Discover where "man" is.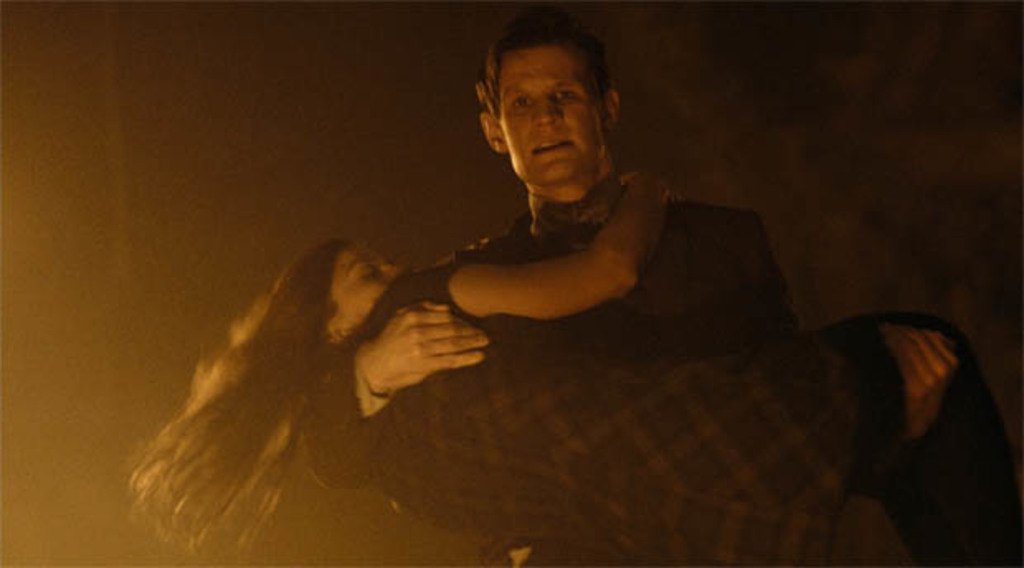
Discovered at (307, 5, 958, 565).
